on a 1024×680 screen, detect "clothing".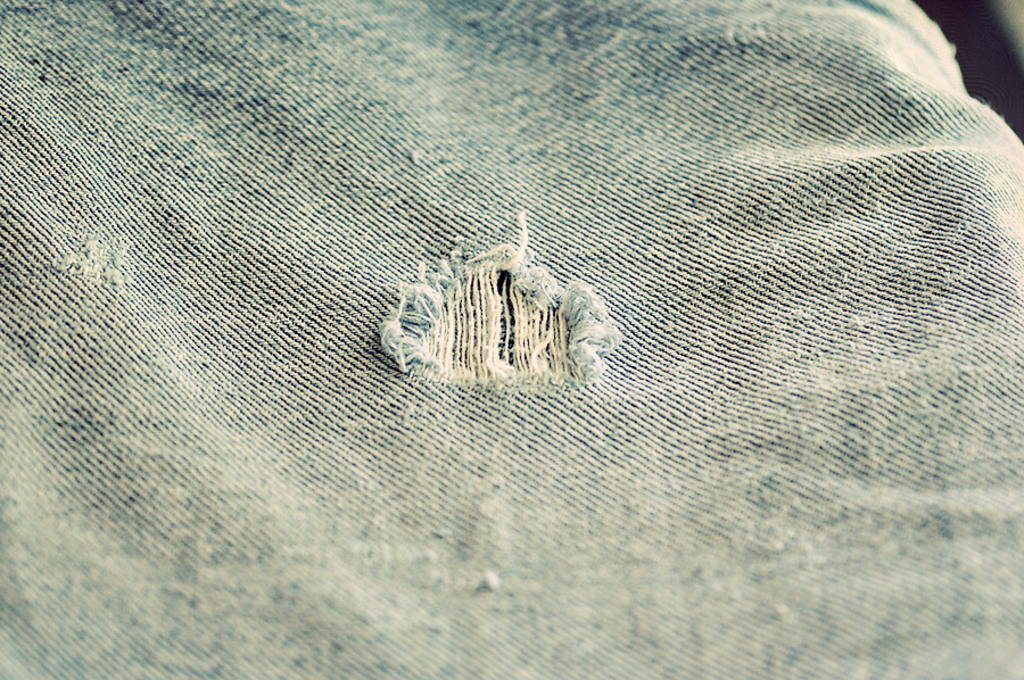
{"x1": 0, "y1": 0, "x2": 1023, "y2": 679}.
